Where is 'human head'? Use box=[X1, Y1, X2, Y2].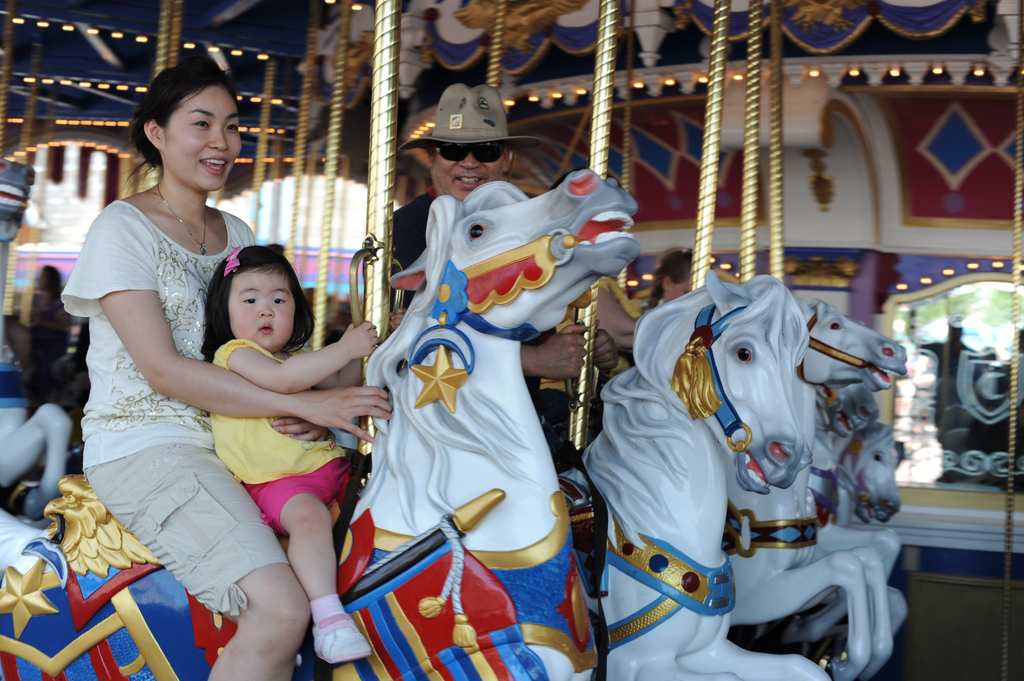
box=[131, 67, 243, 195].
